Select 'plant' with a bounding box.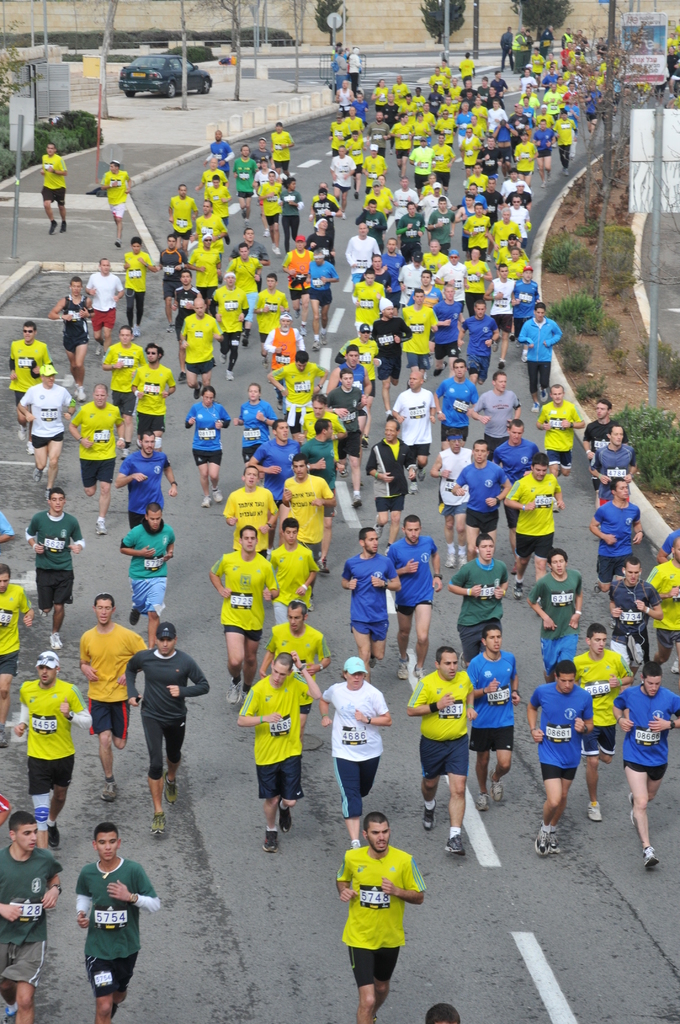
box(20, 90, 663, 263).
